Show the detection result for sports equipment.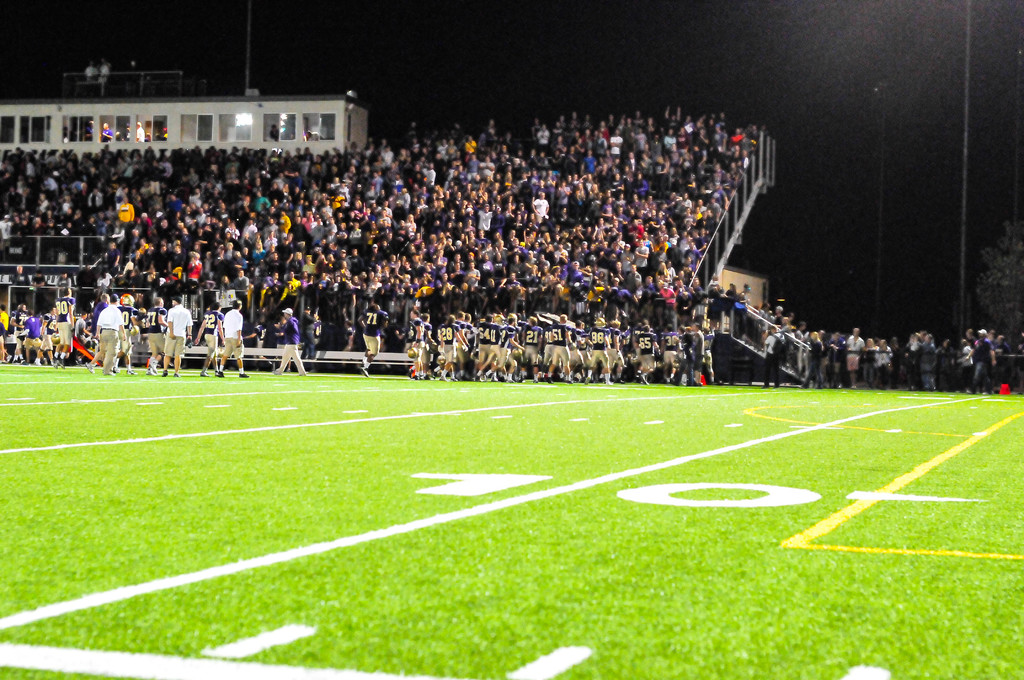
rect(593, 314, 610, 328).
